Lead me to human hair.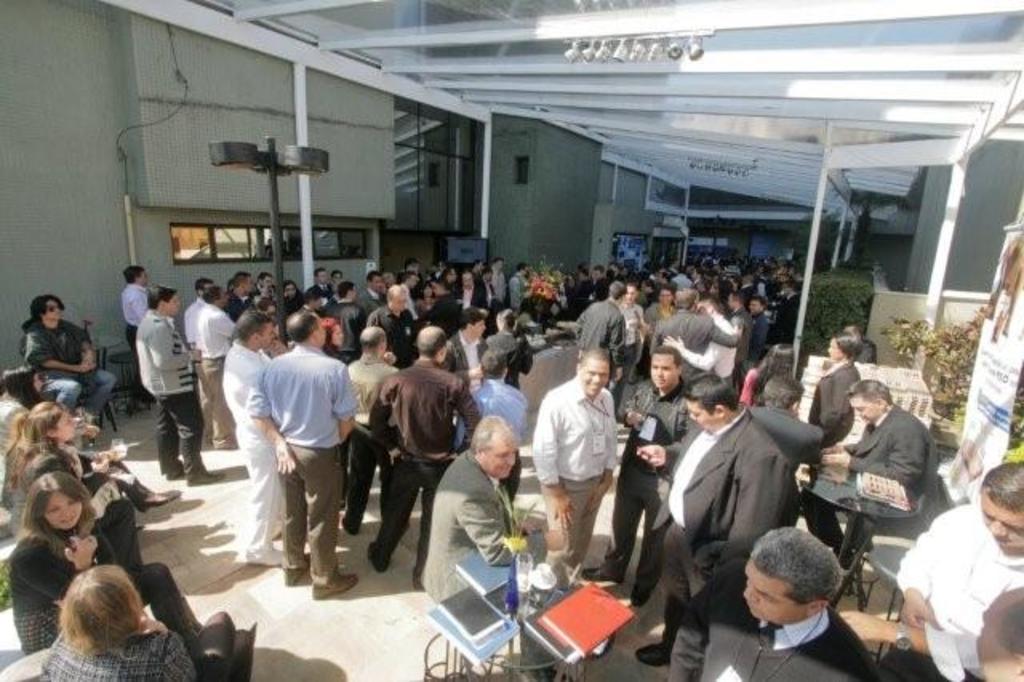
Lead to region(126, 267, 142, 288).
